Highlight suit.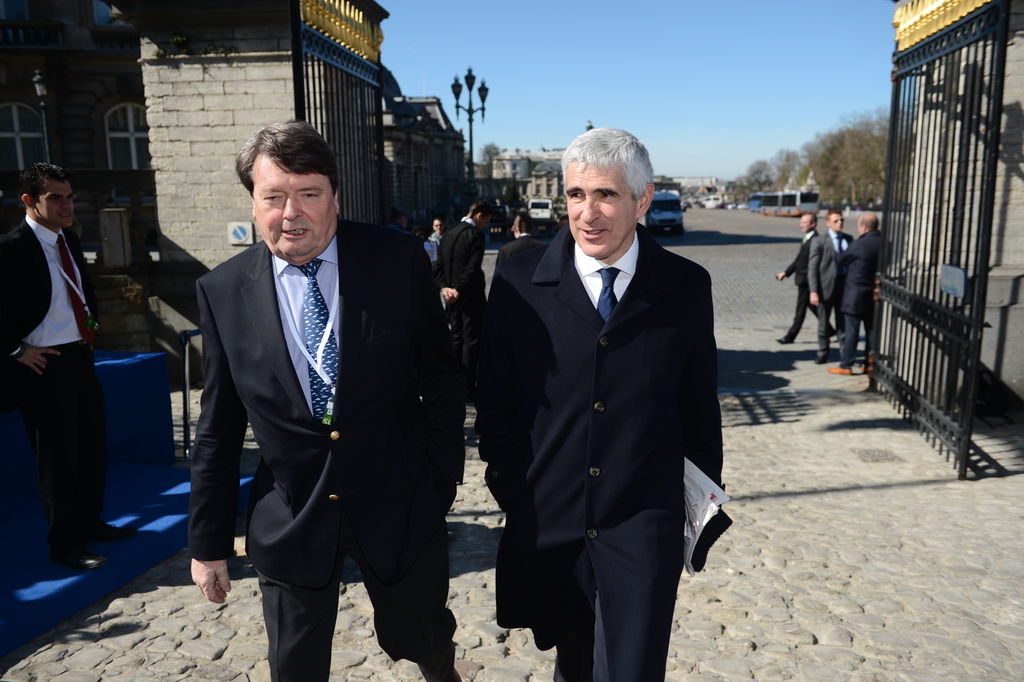
Highlighted region: (834,226,886,363).
